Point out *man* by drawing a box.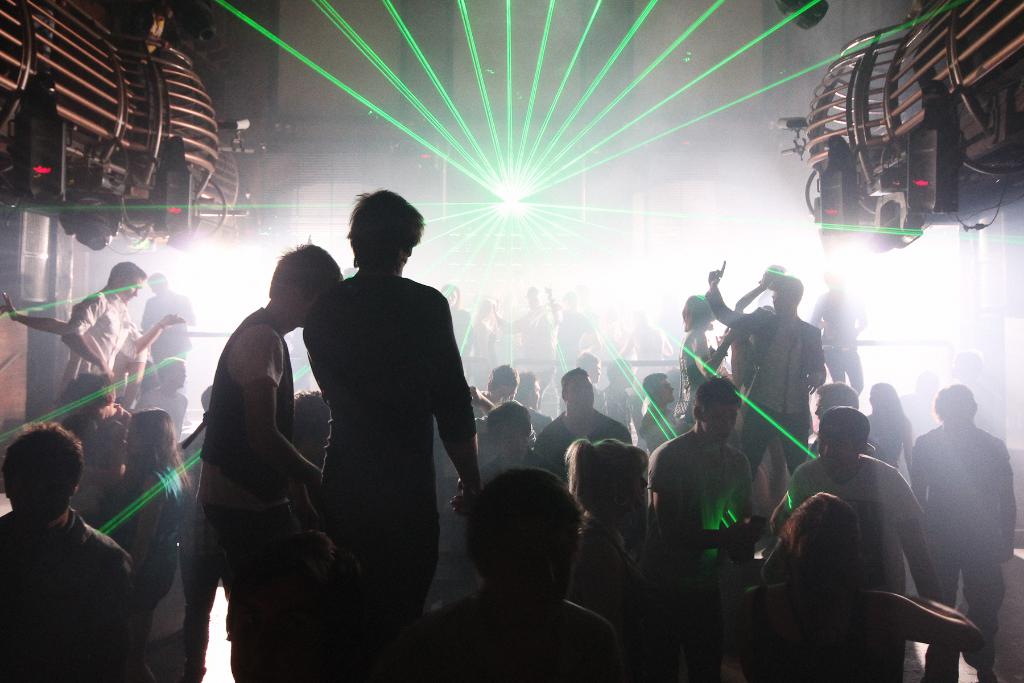
x1=788 y1=400 x2=941 y2=604.
